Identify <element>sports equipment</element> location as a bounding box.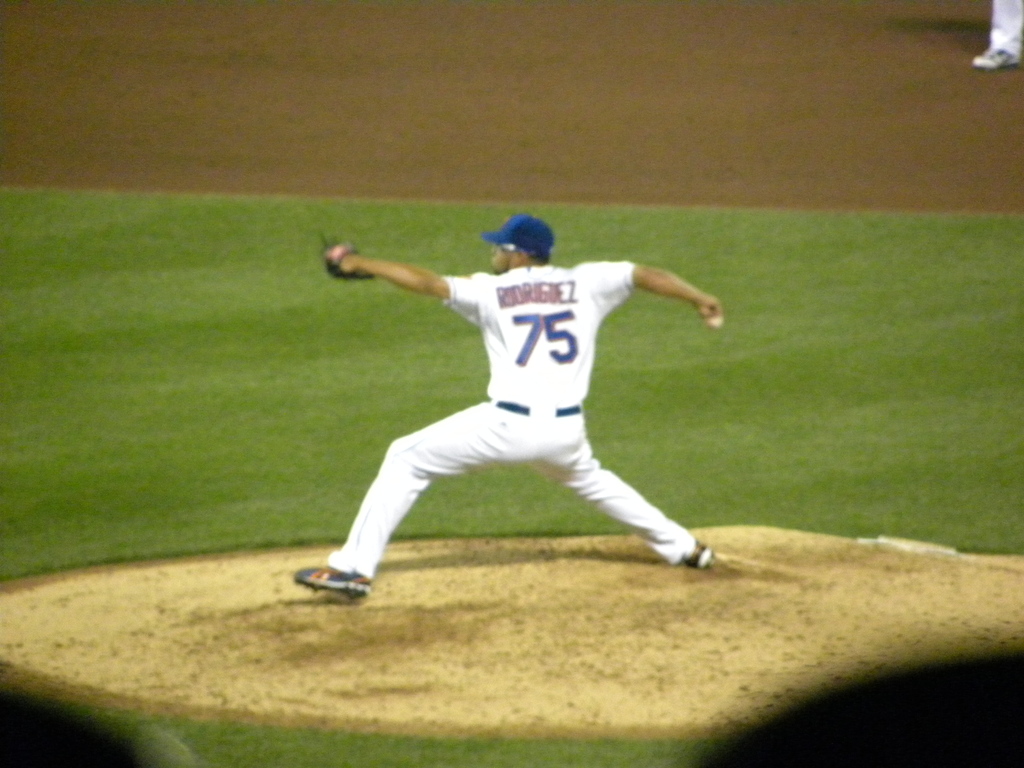
[x1=321, y1=241, x2=382, y2=282].
